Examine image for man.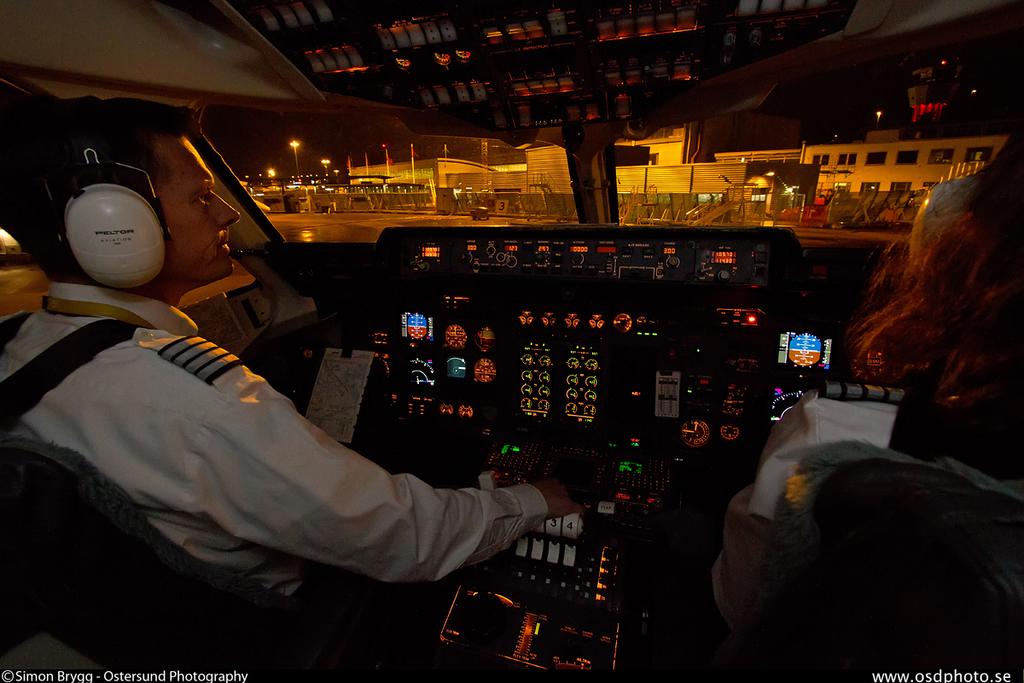
Examination result: bbox(0, 89, 585, 682).
